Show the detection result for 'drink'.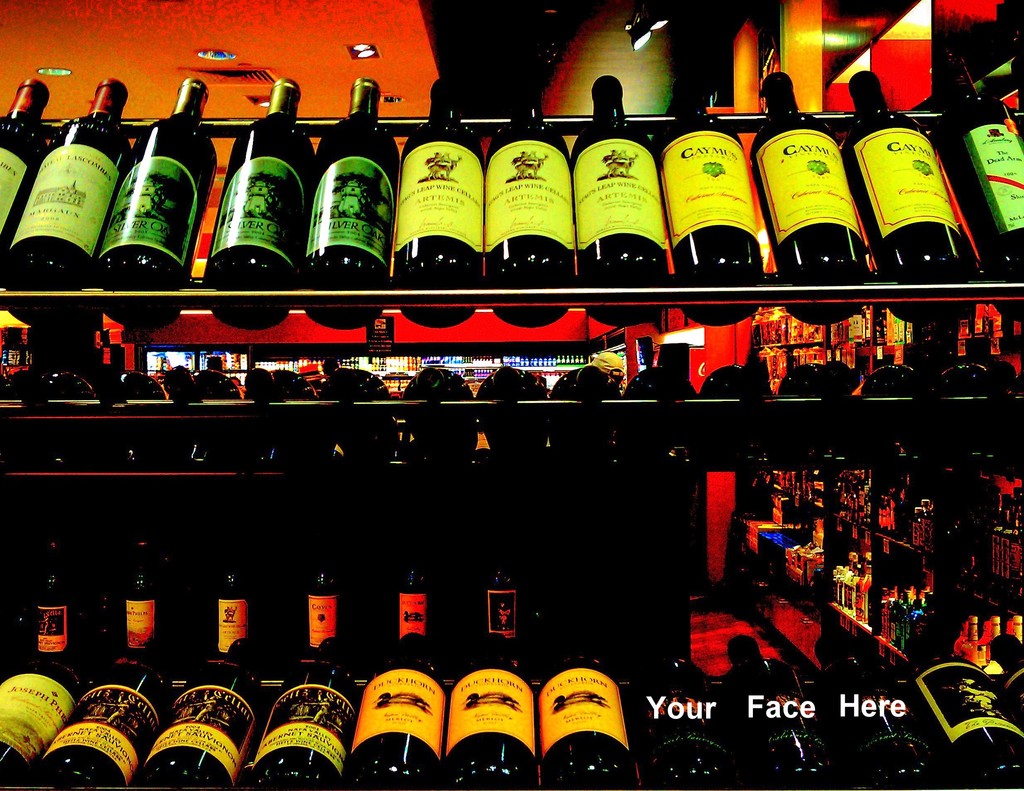
crop(705, 365, 754, 399).
